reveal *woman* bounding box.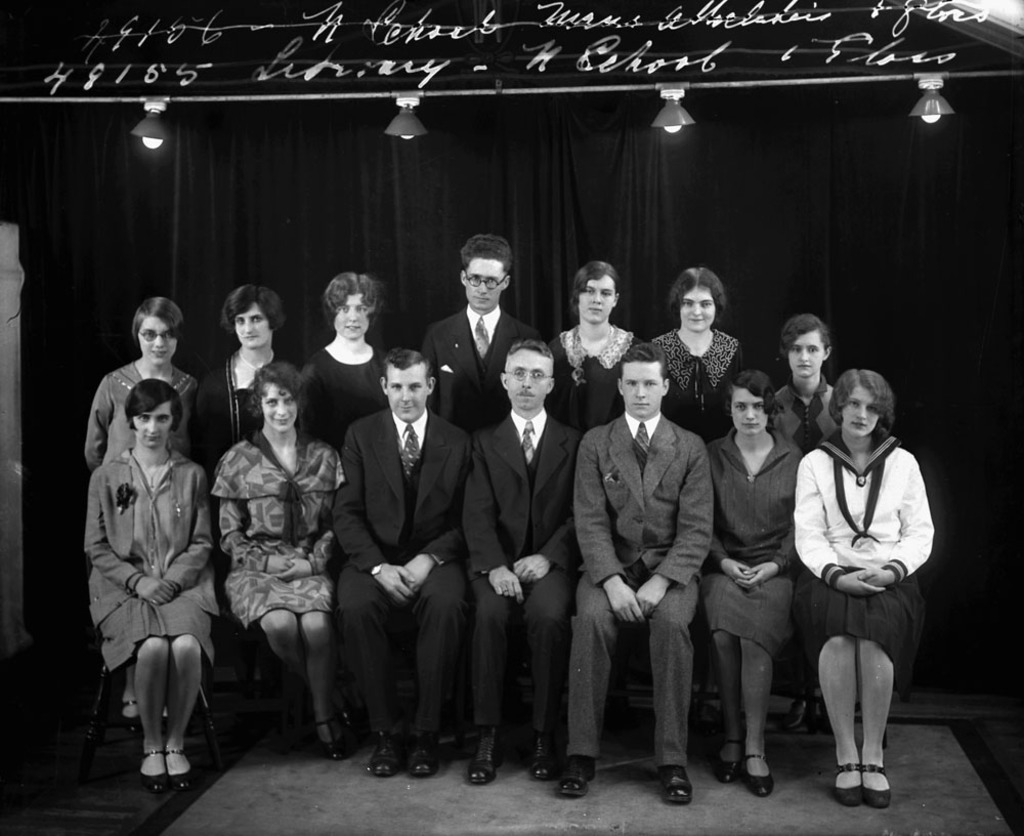
Revealed: [196, 283, 294, 463].
